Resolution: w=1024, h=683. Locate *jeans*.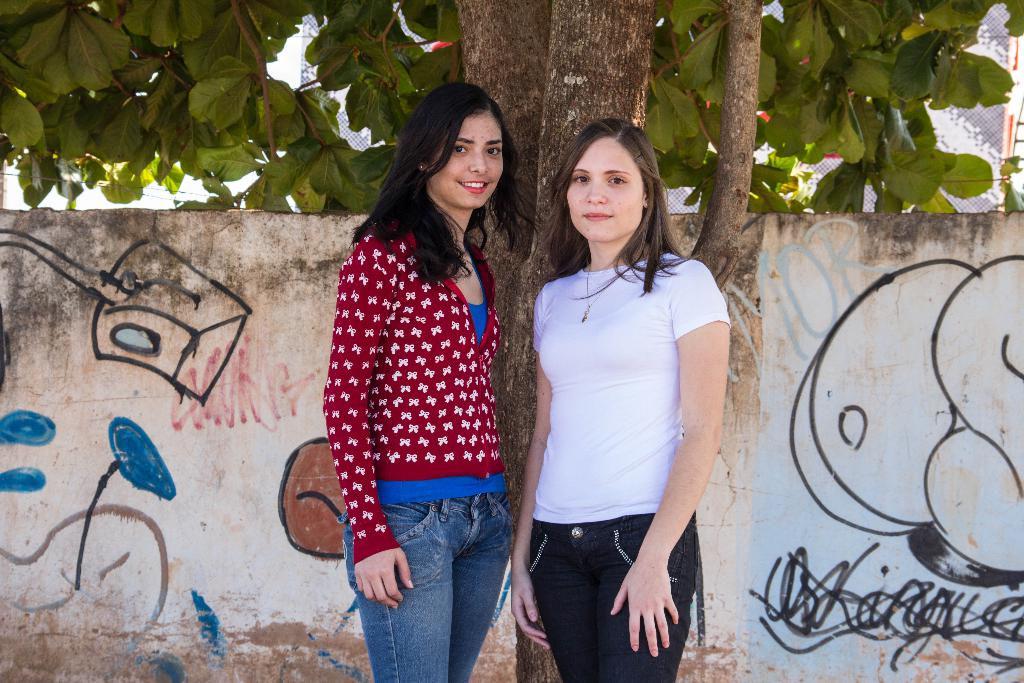
pyautogui.locateOnScreen(353, 488, 521, 678).
